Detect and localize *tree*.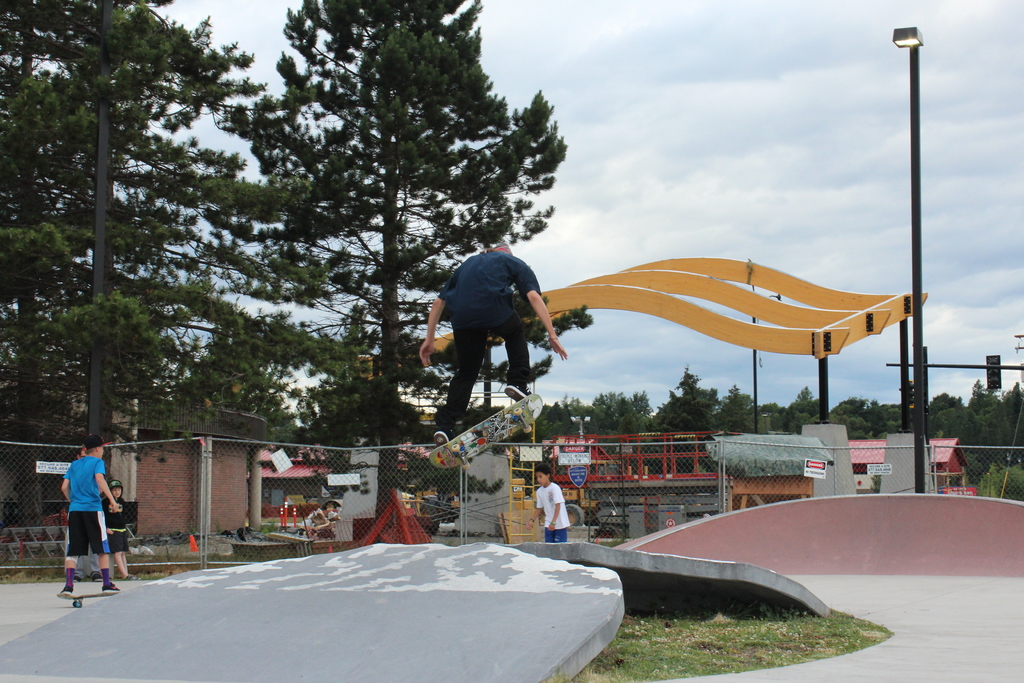
Localized at 1006, 377, 1023, 453.
